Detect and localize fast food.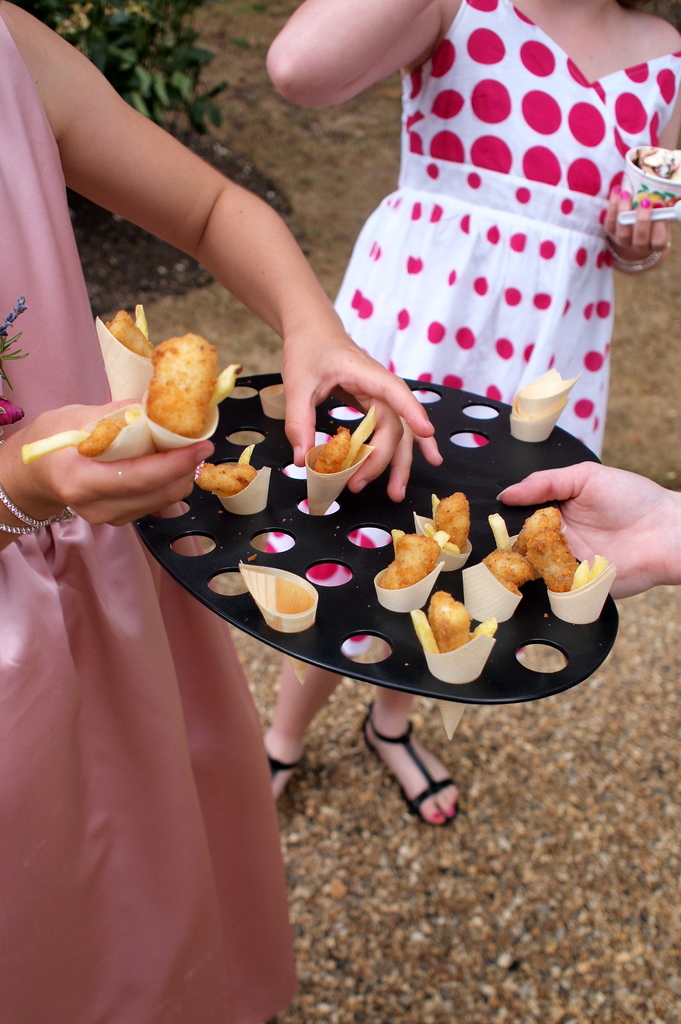
Localized at x1=524 y1=518 x2=581 y2=595.
